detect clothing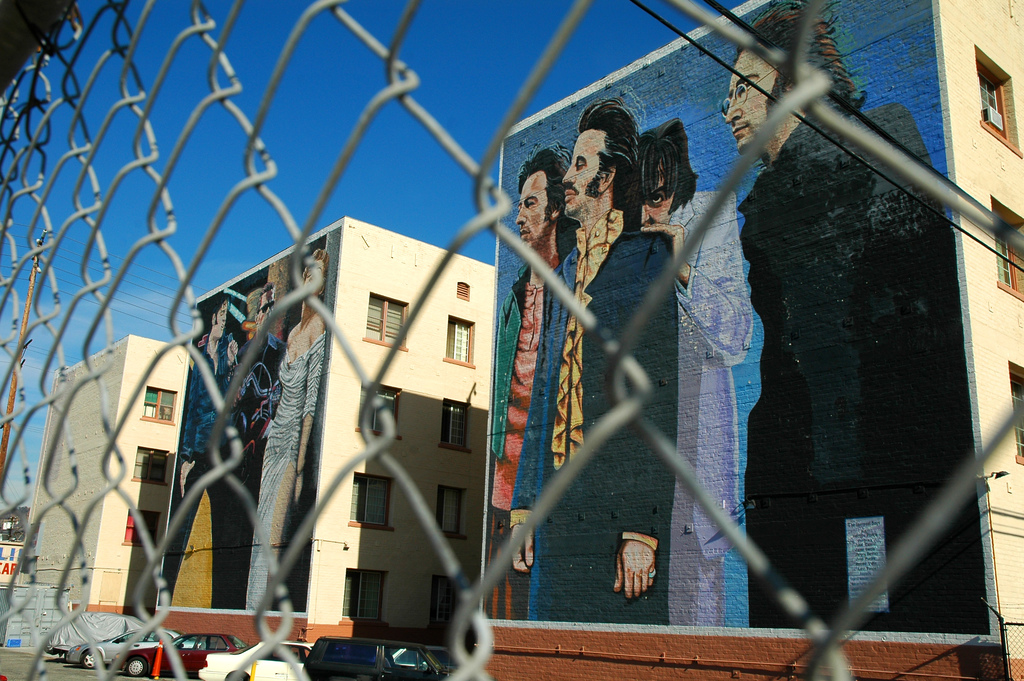
locate(170, 334, 229, 630)
